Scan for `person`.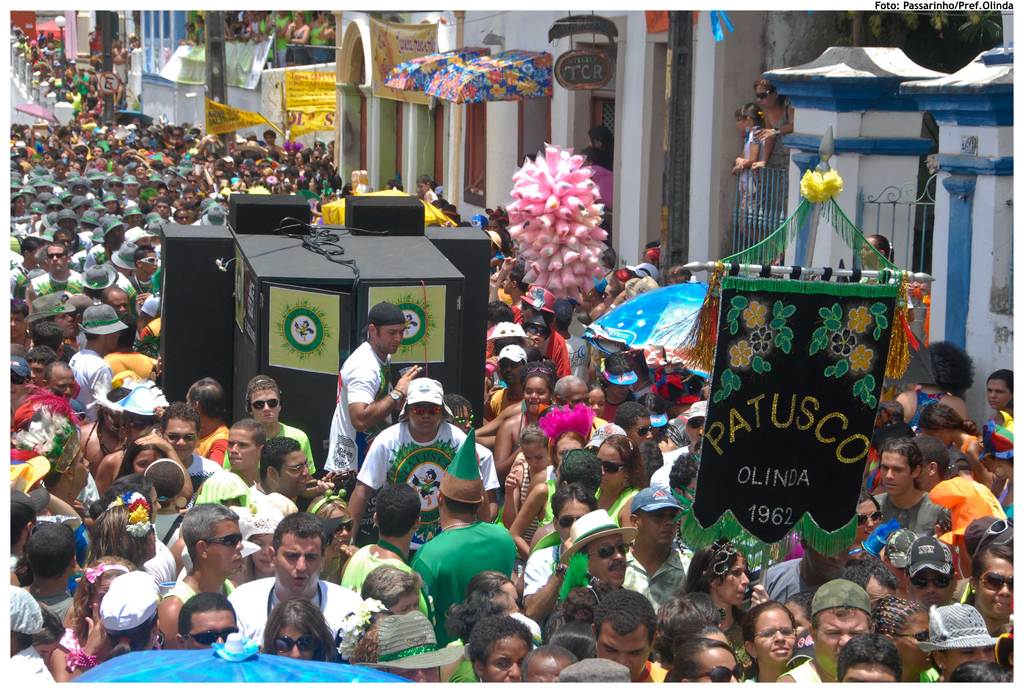
Scan result: BBox(159, 500, 246, 649).
